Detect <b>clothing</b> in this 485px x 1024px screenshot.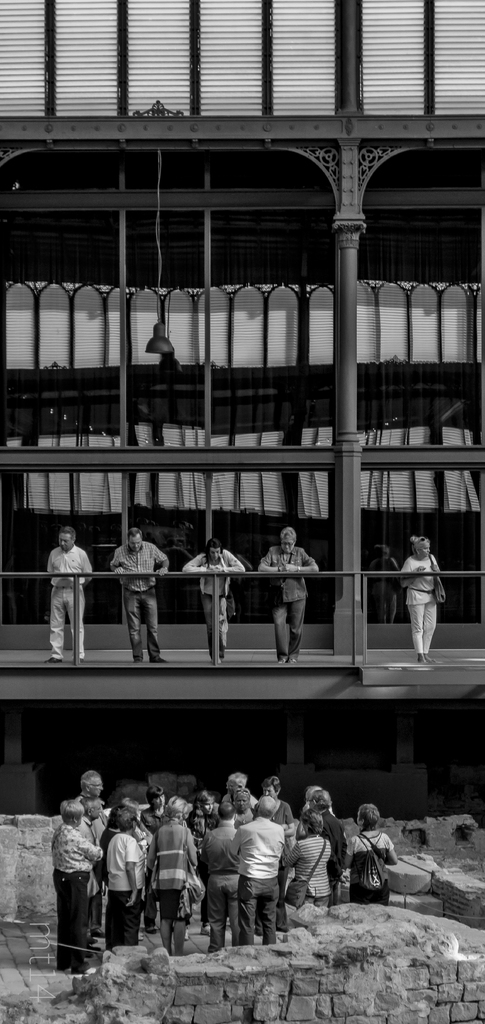
Detection: <bbox>111, 539, 170, 658</bbox>.
